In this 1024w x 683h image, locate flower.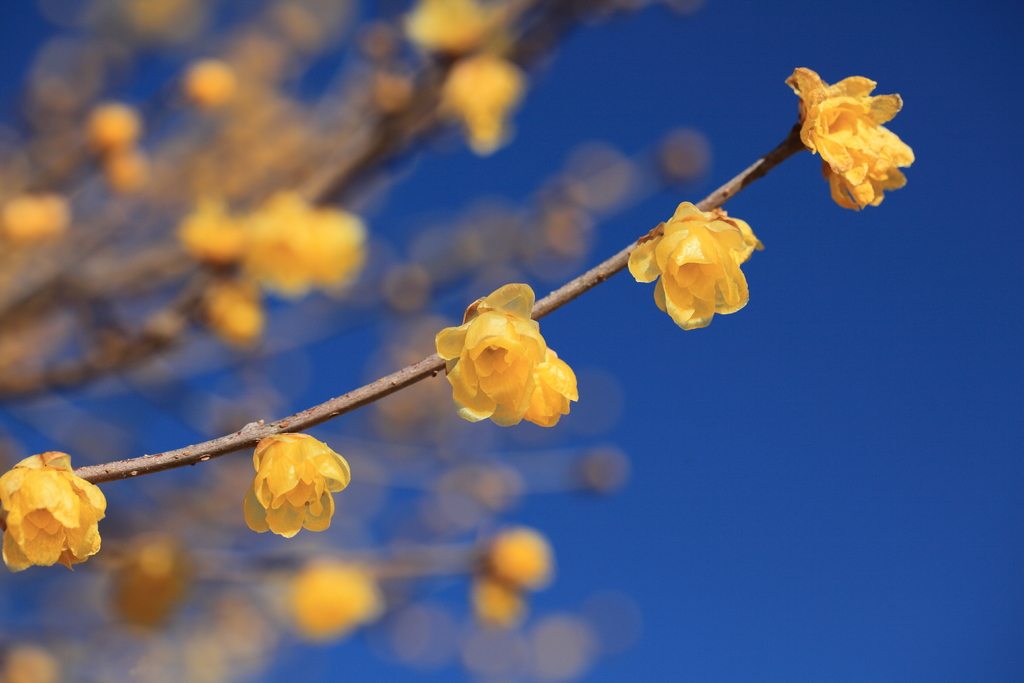
Bounding box: crop(177, 55, 235, 99).
